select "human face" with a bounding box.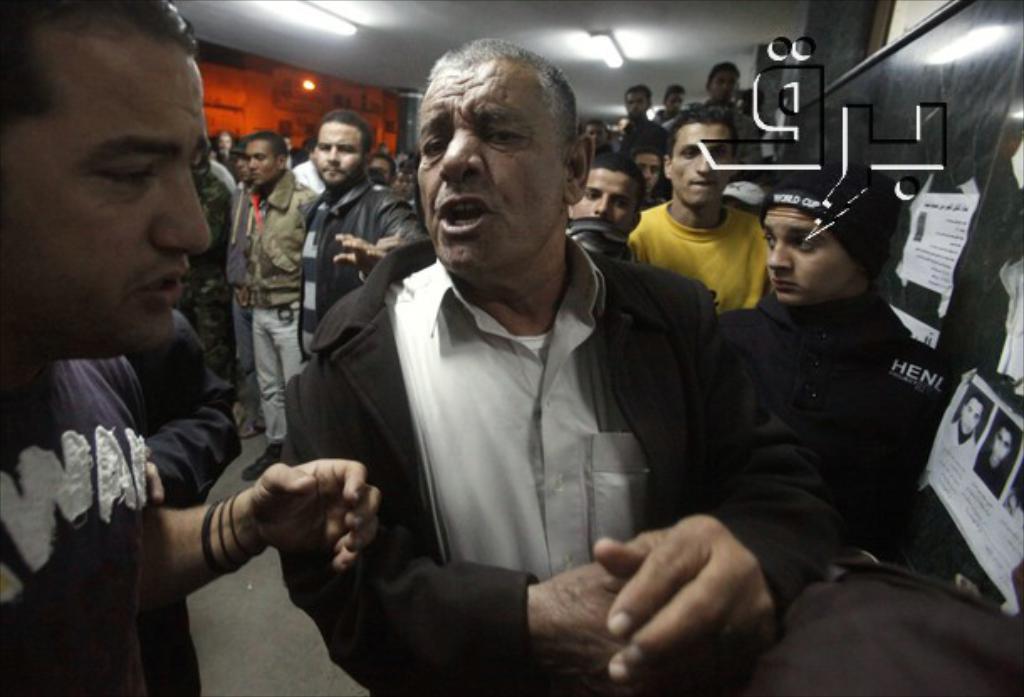
bbox=[663, 86, 683, 116].
